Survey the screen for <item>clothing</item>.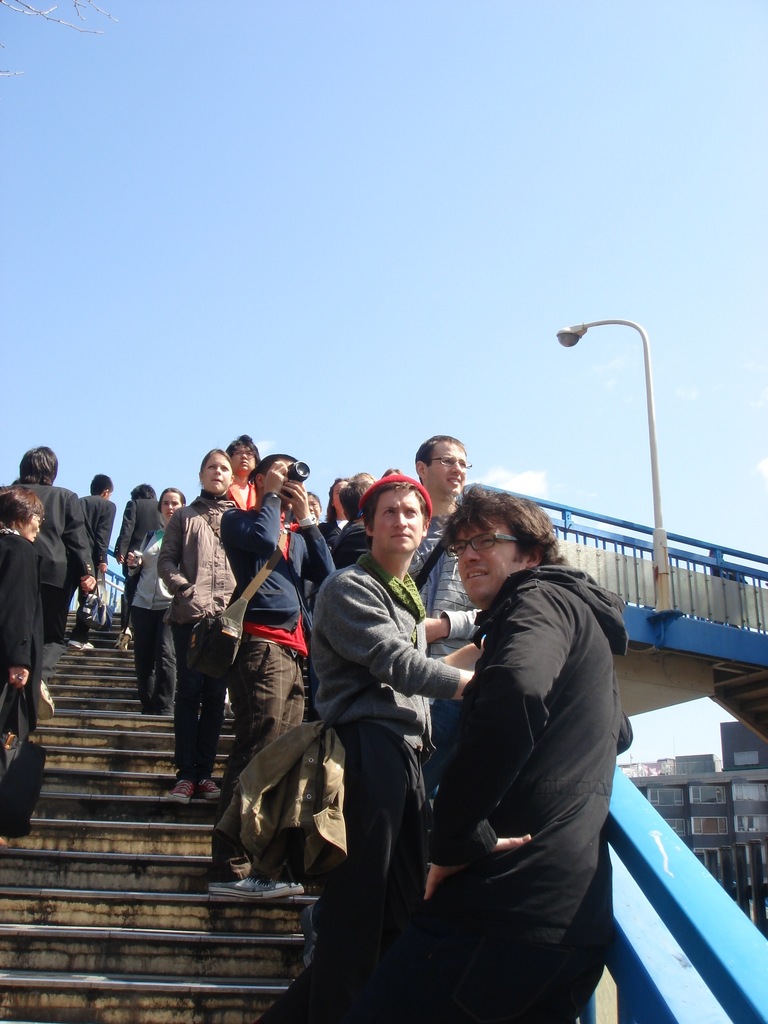
Survey found: 307 554 484 1023.
